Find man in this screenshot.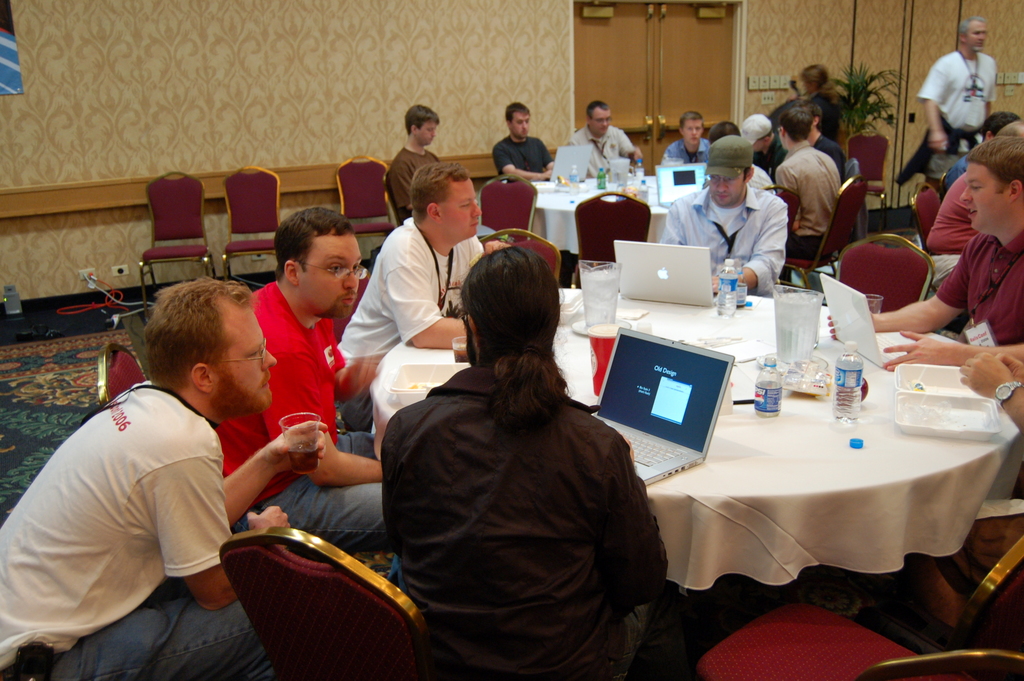
The bounding box for man is bbox=[338, 161, 515, 388].
